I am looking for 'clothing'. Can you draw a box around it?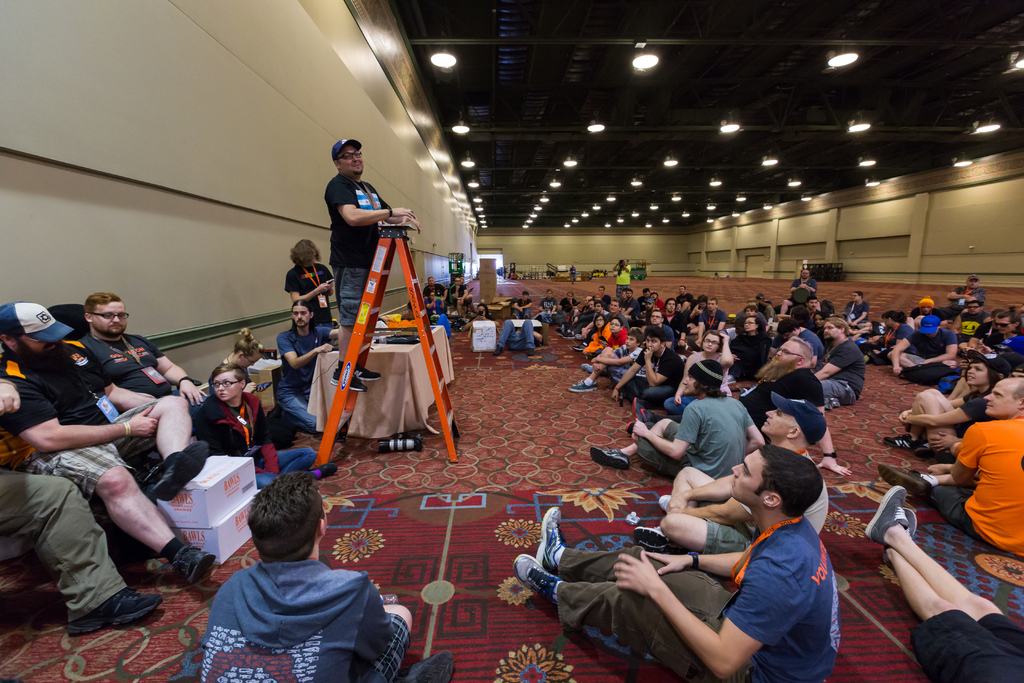
Sure, the bounding box is [0,461,133,618].
